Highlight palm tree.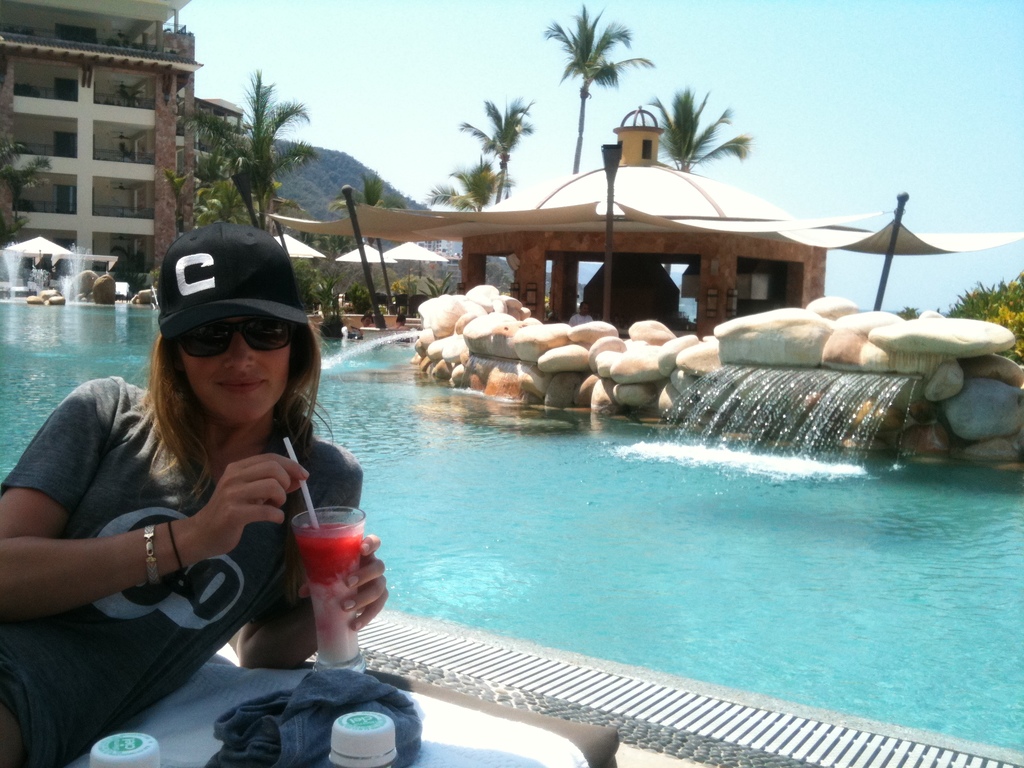
Highlighted region: (left=527, top=17, right=666, bottom=157).
